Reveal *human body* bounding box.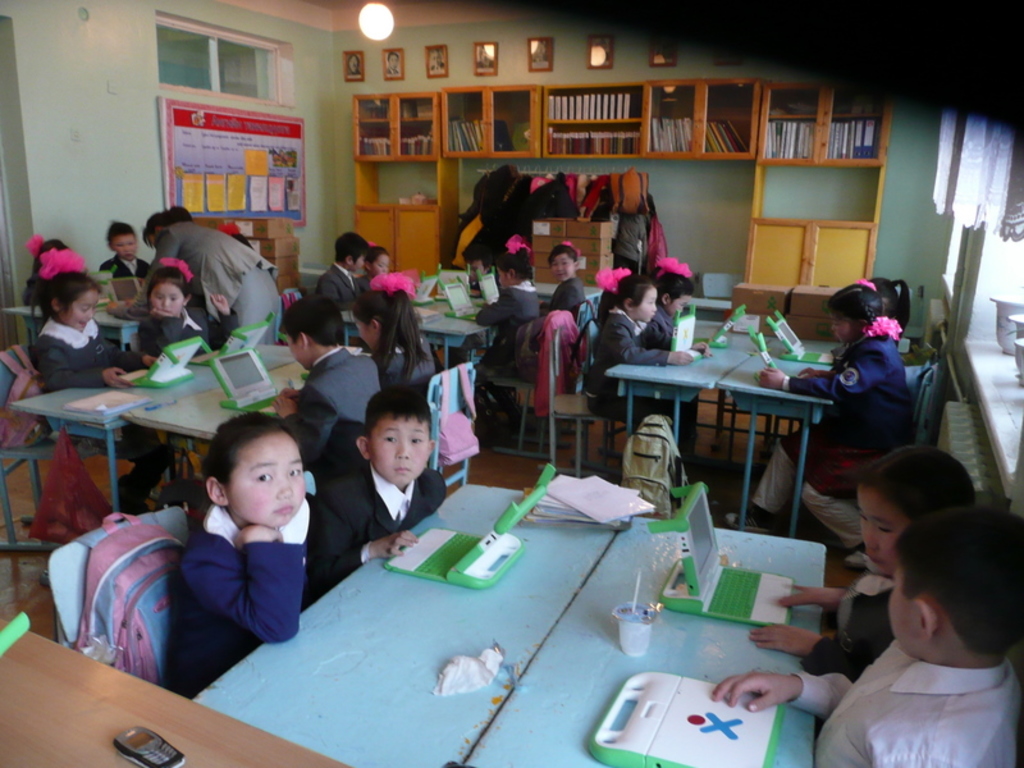
Revealed: BBox(31, 246, 156, 392).
